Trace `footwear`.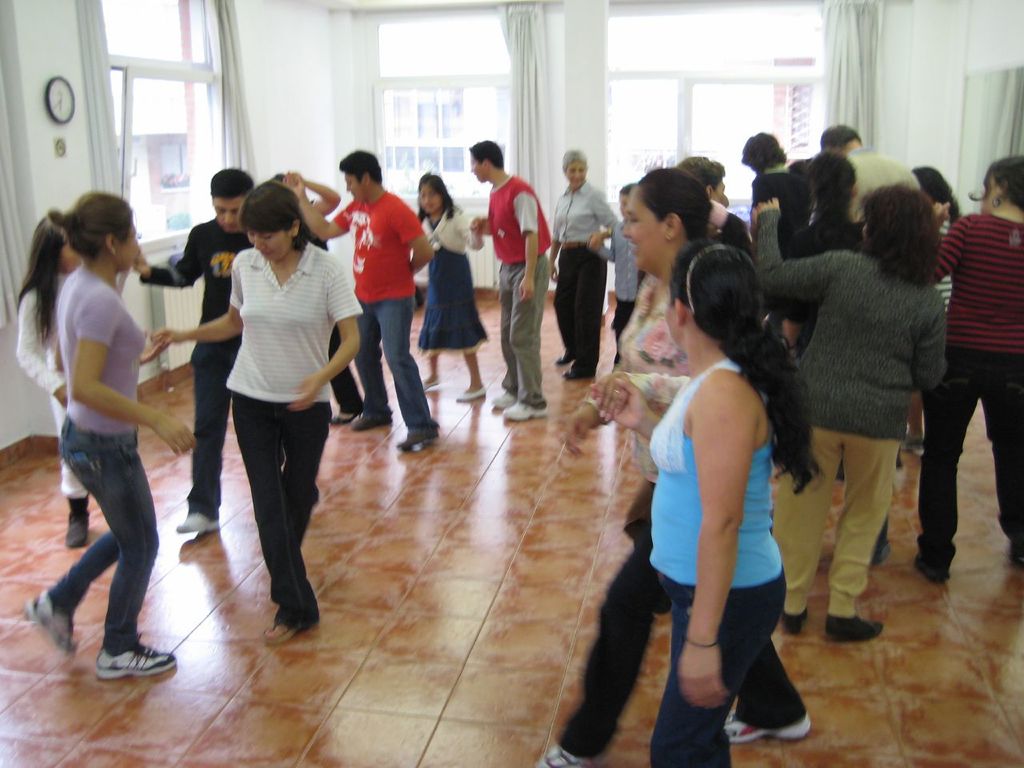
Traced to [719, 707, 819, 751].
